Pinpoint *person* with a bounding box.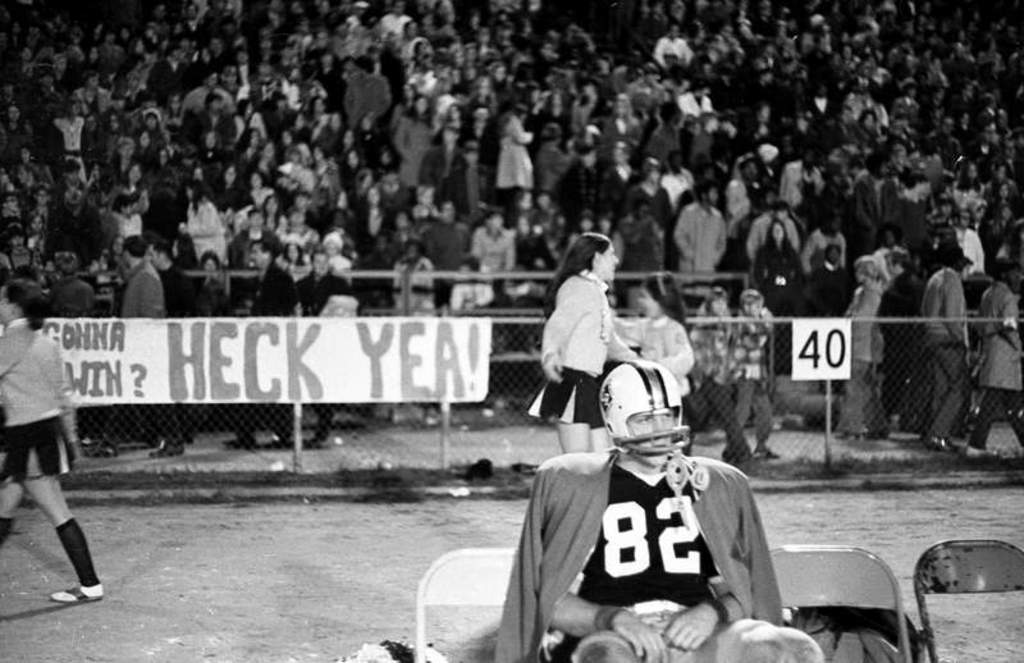
[27,212,44,247].
